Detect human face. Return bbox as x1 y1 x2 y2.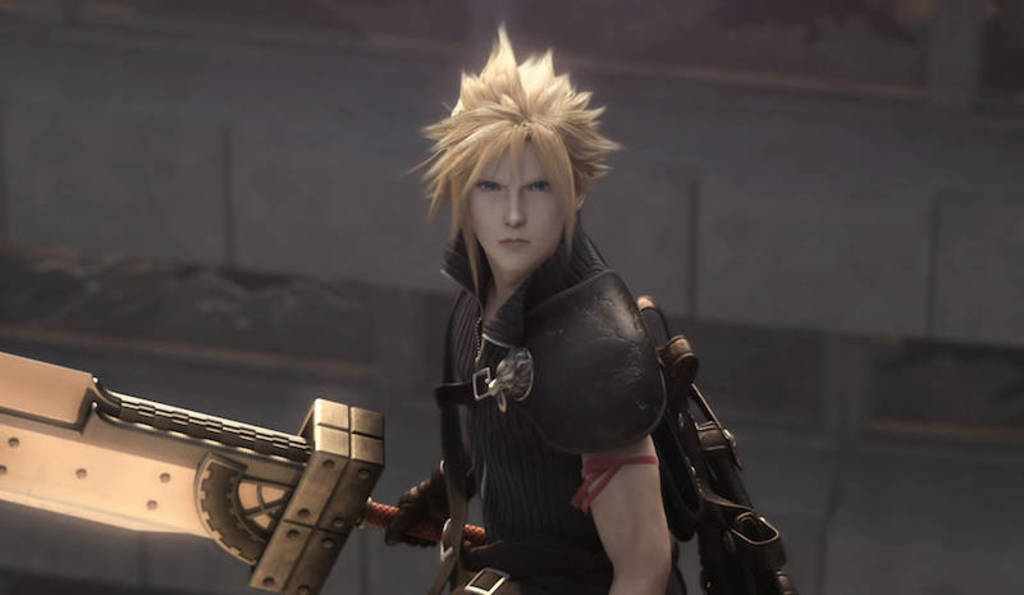
463 133 572 279.
